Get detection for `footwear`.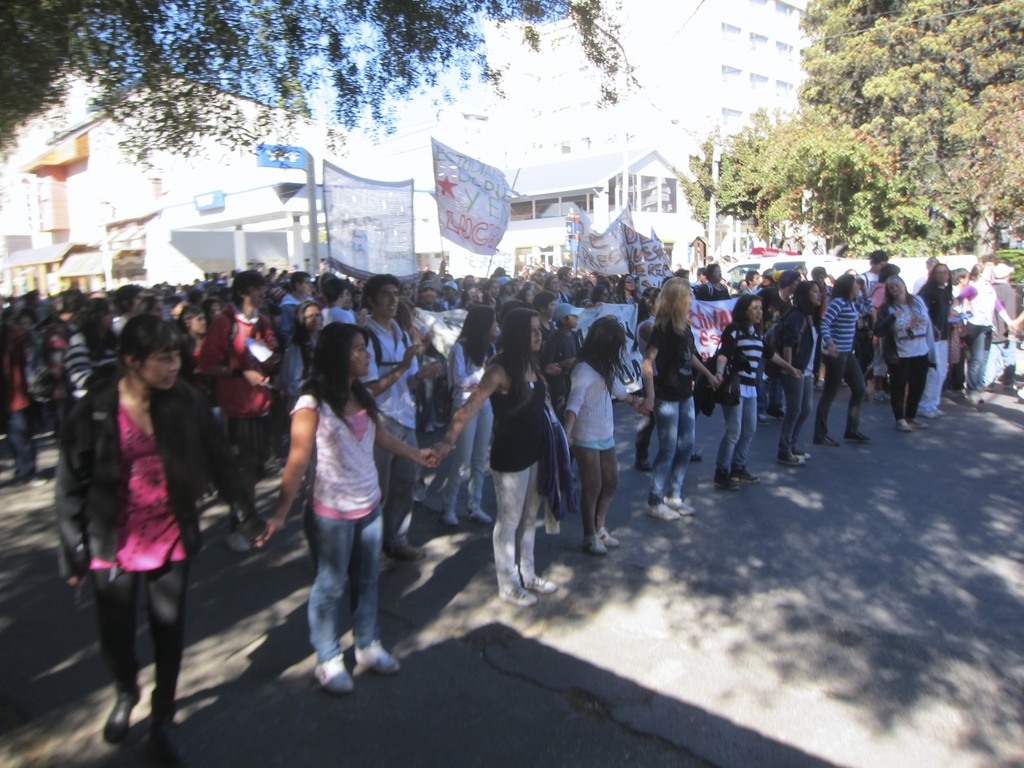
Detection: [895,414,911,433].
